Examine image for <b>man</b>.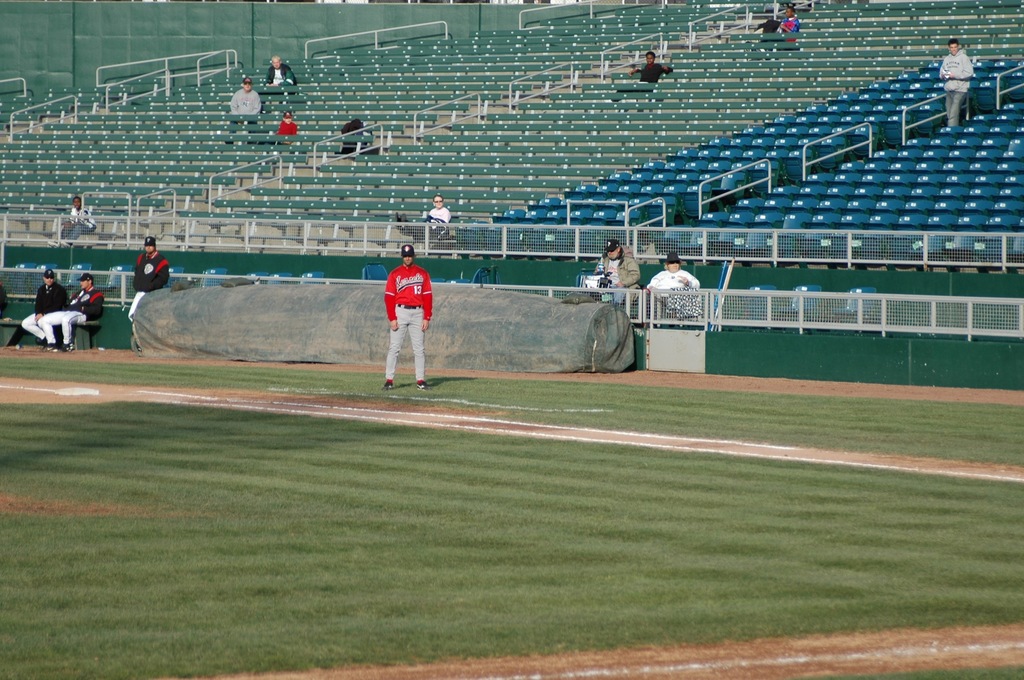
Examination result: 369, 235, 440, 391.
